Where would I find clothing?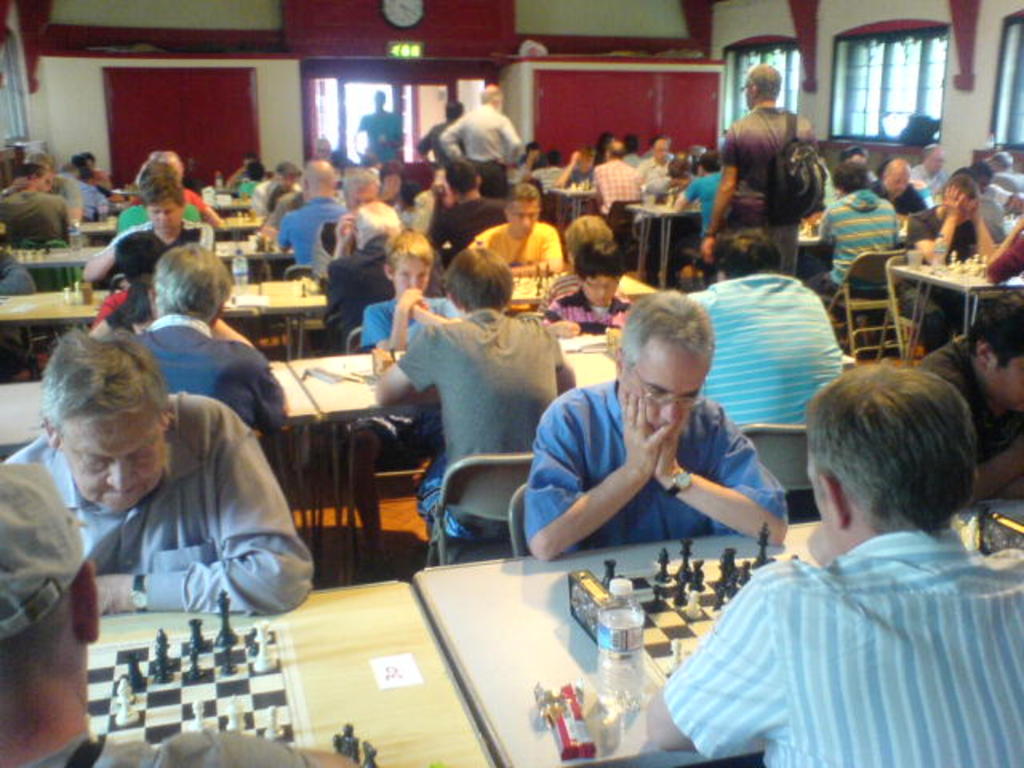
At {"left": 810, "top": 189, "right": 896, "bottom": 299}.
